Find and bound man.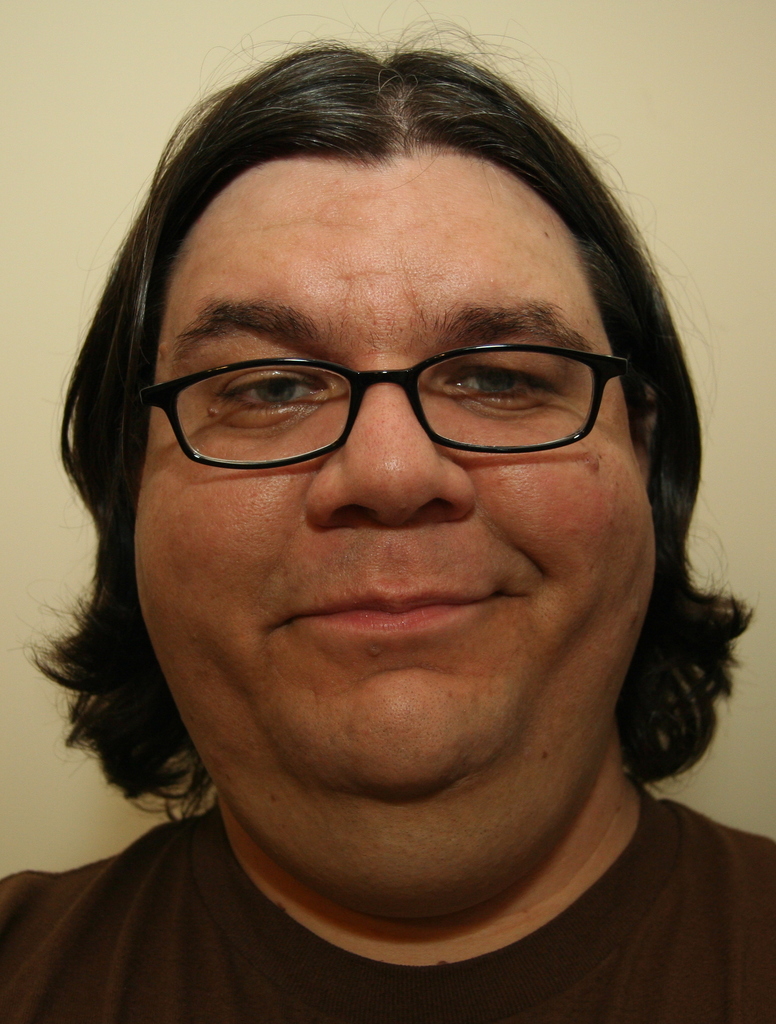
Bound: [x1=0, y1=28, x2=775, y2=1012].
